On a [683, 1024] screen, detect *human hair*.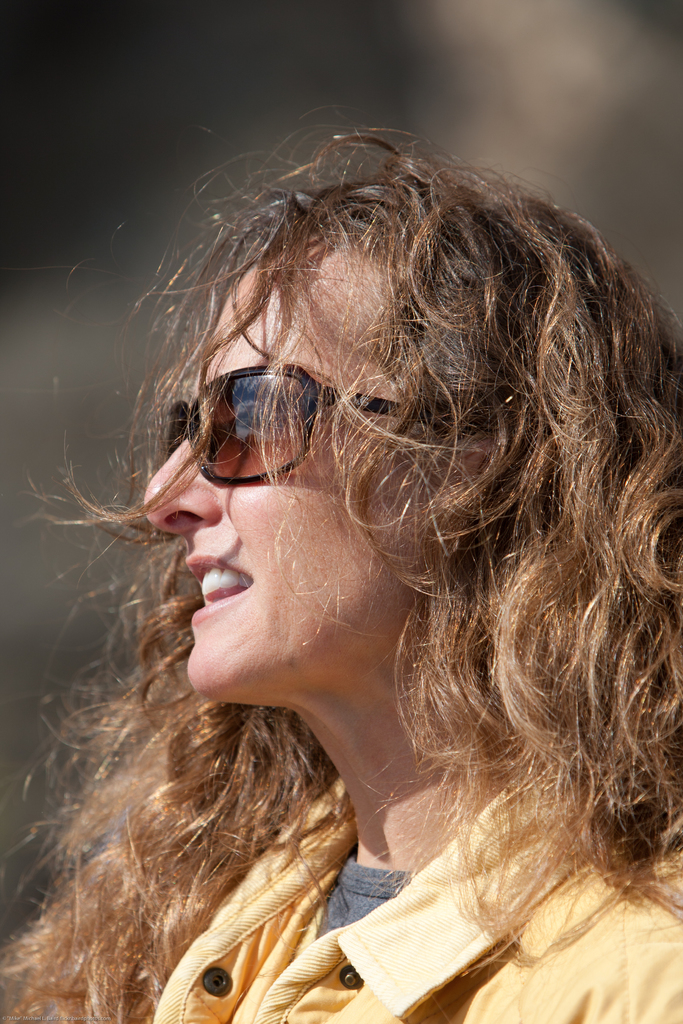
(0, 127, 682, 1023).
